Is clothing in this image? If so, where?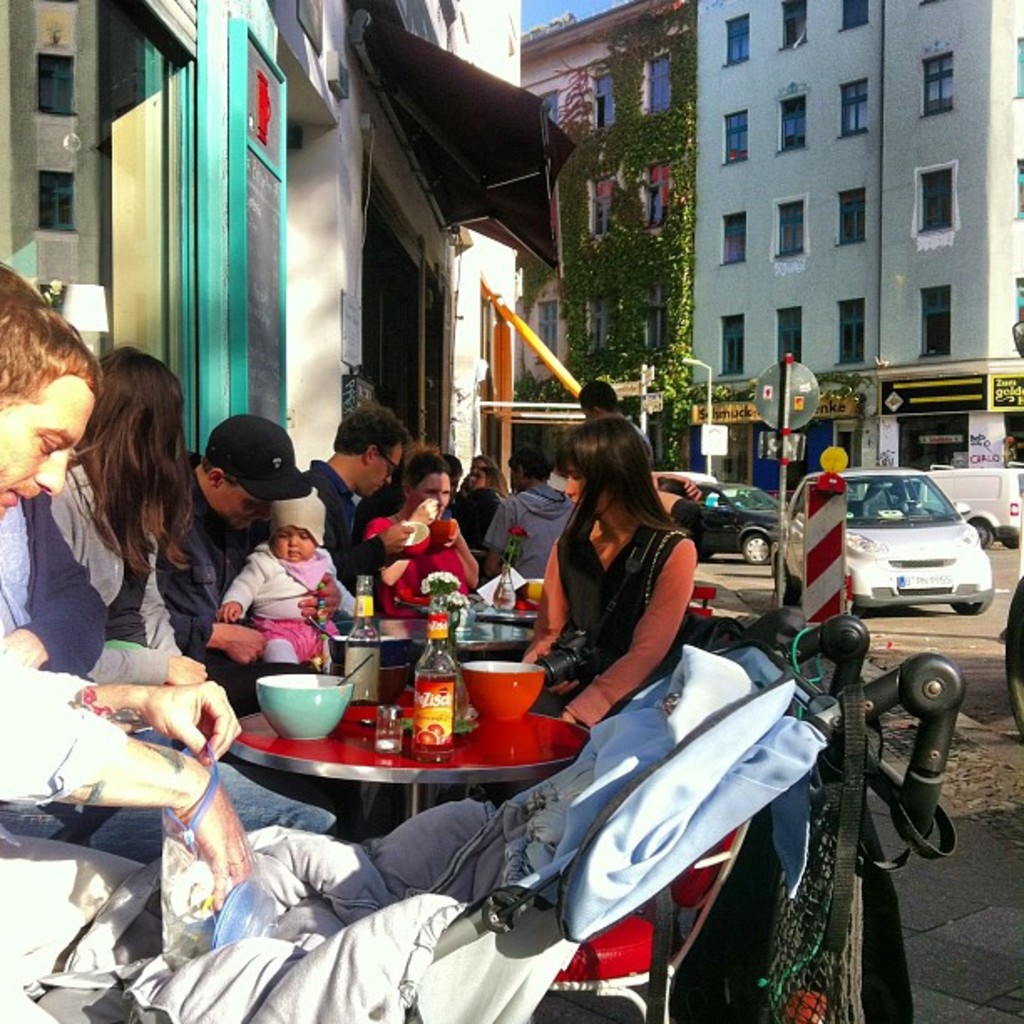
Yes, at {"x1": 522, "y1": 519, "x2": 706, "y2": 728}.
